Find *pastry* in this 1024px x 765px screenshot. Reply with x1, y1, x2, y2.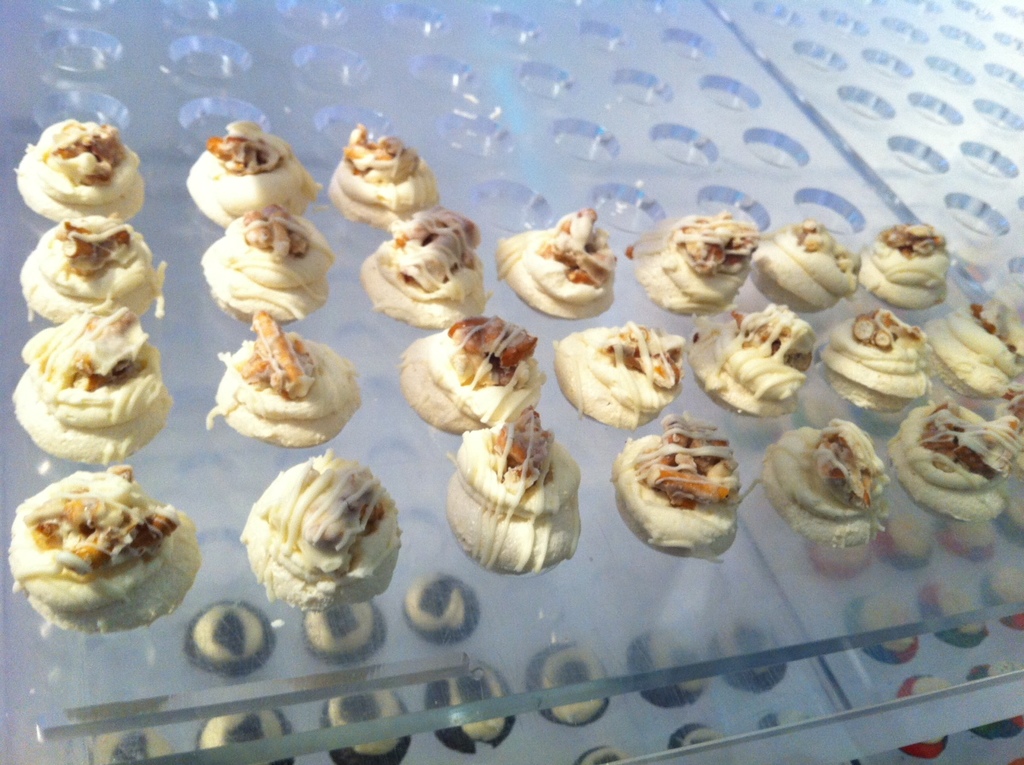
975, 674, 1023, 737.
